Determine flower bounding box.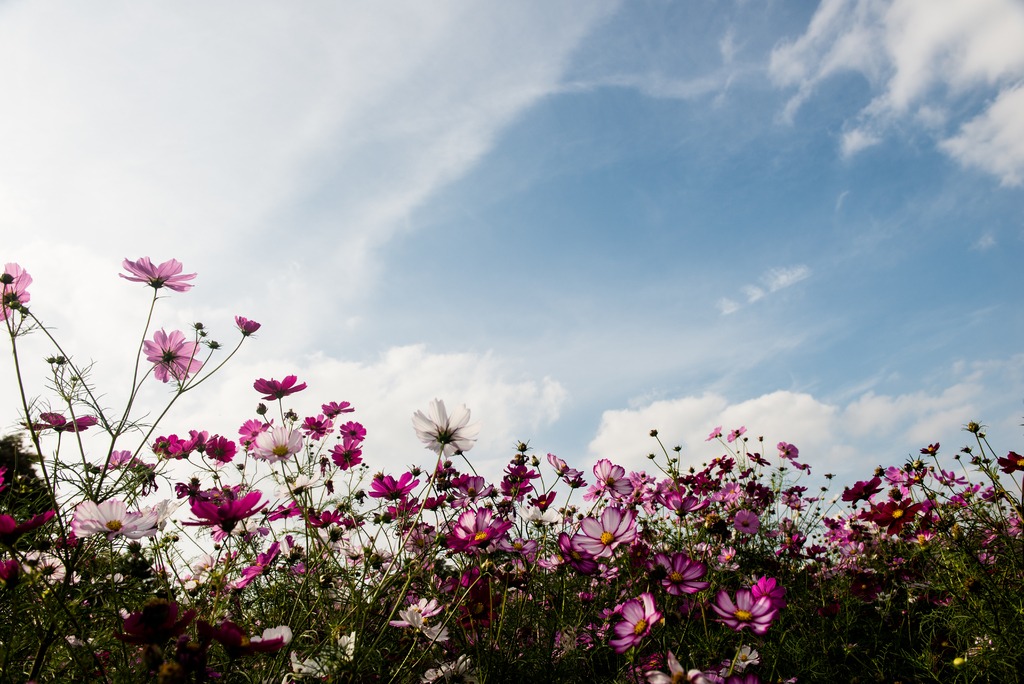
Determined: {"left": 340, "top": 419, "right": 372, "bottom": 443}.
